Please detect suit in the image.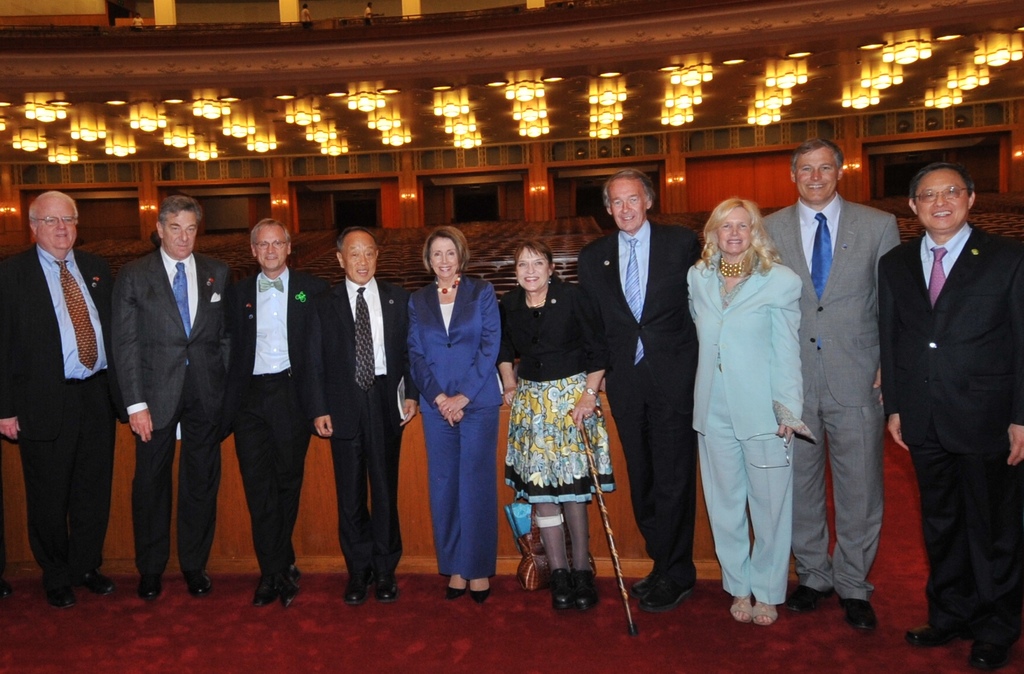
select_region(496, 275, 608, 382).
